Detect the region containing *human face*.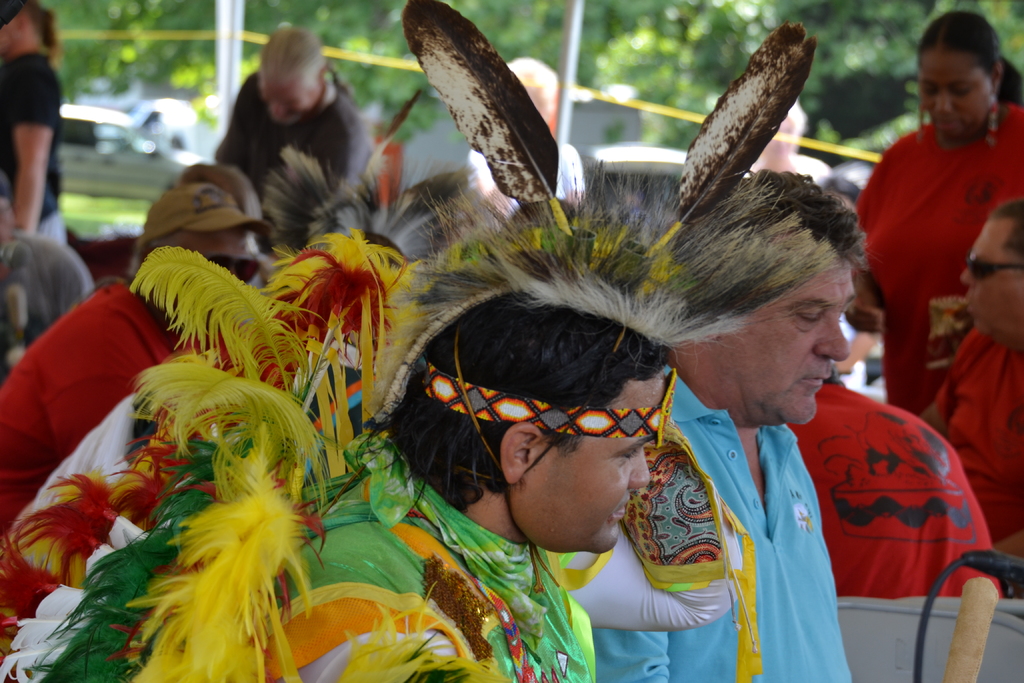
<bbox>263, 79, 321, 128</bbox>.
